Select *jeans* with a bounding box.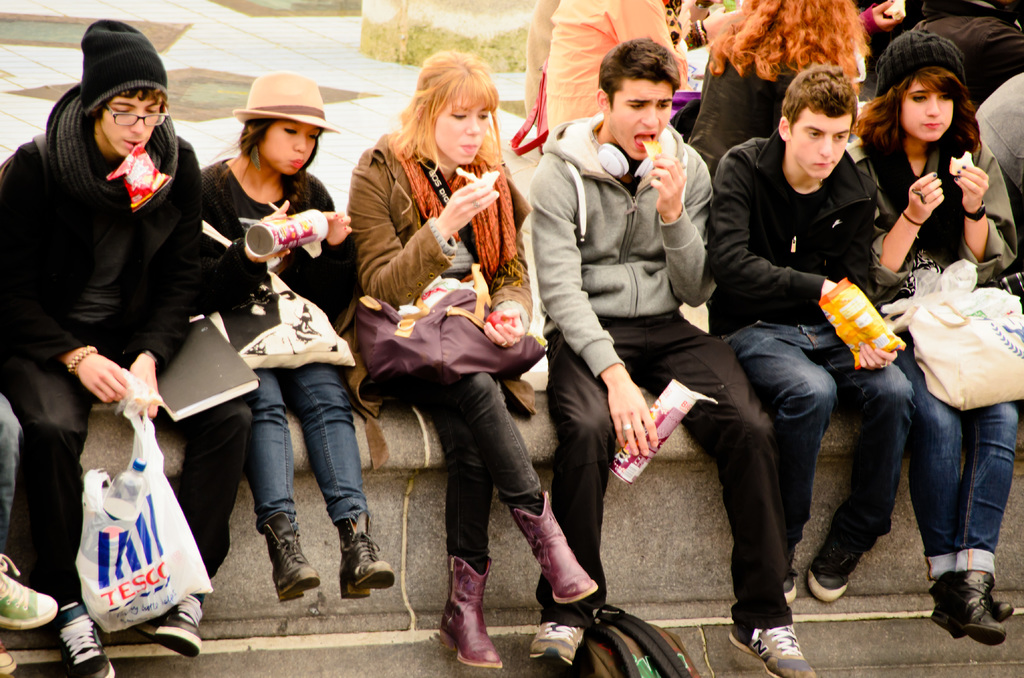
[897, 346, 1019, 583].
